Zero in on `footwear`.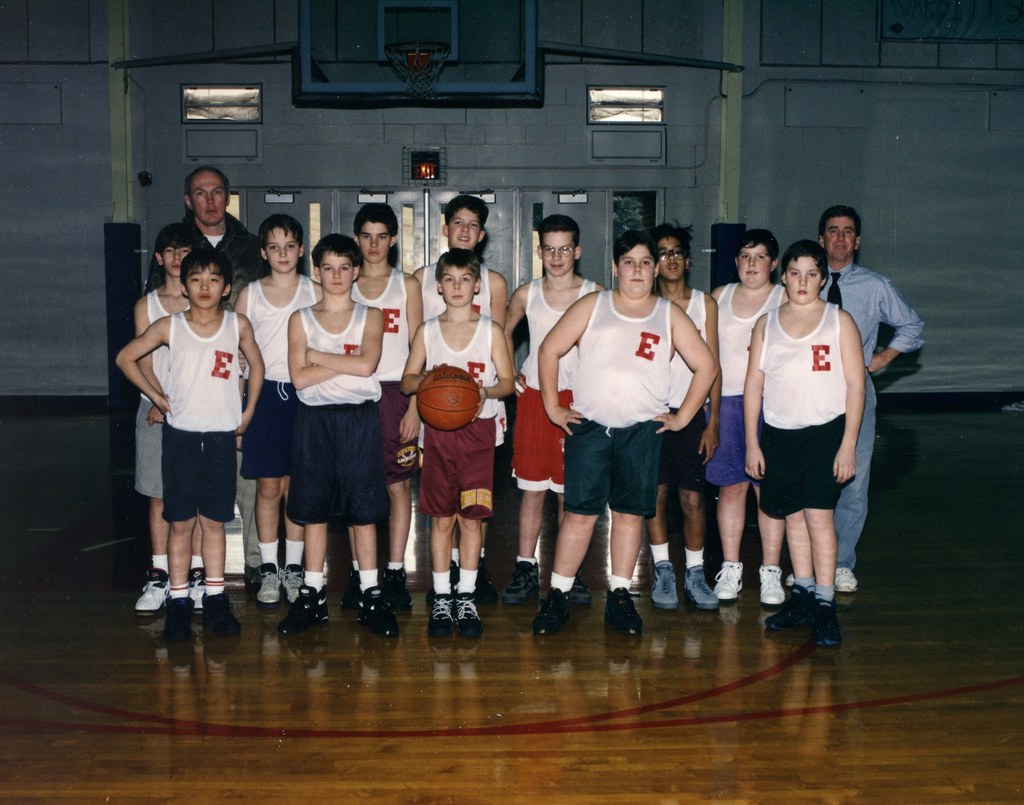
Zeroed in: l=605, t=586, r=644, b=635.
